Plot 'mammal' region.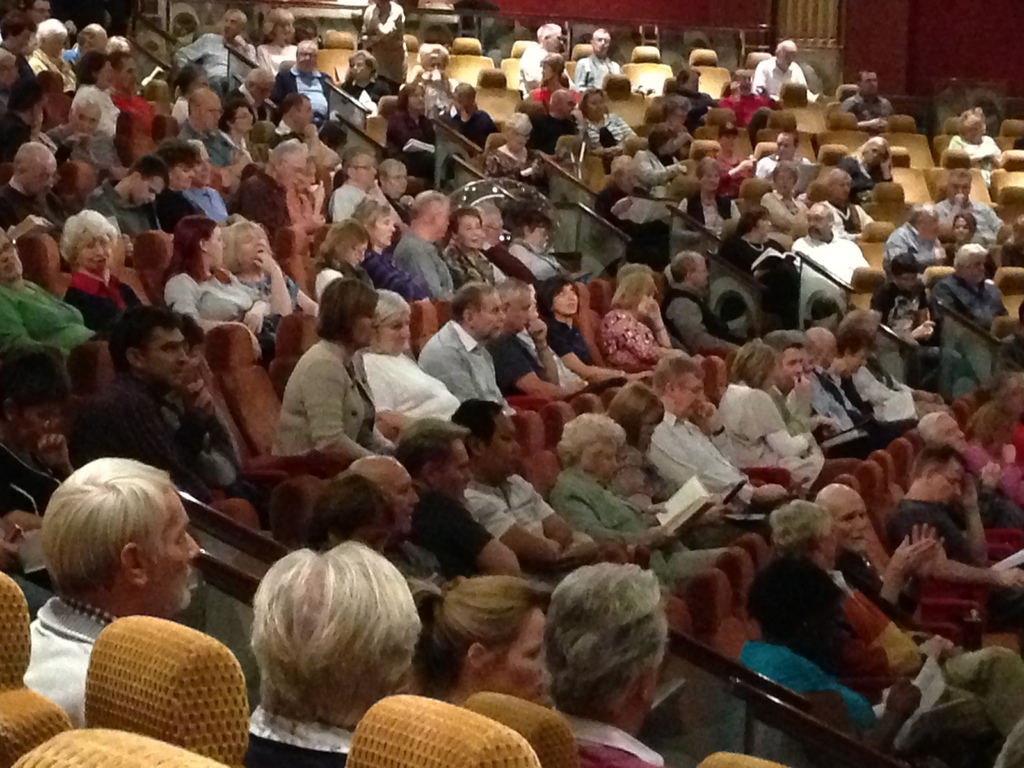
Plotted at crop(378, 154, 443, 204).
